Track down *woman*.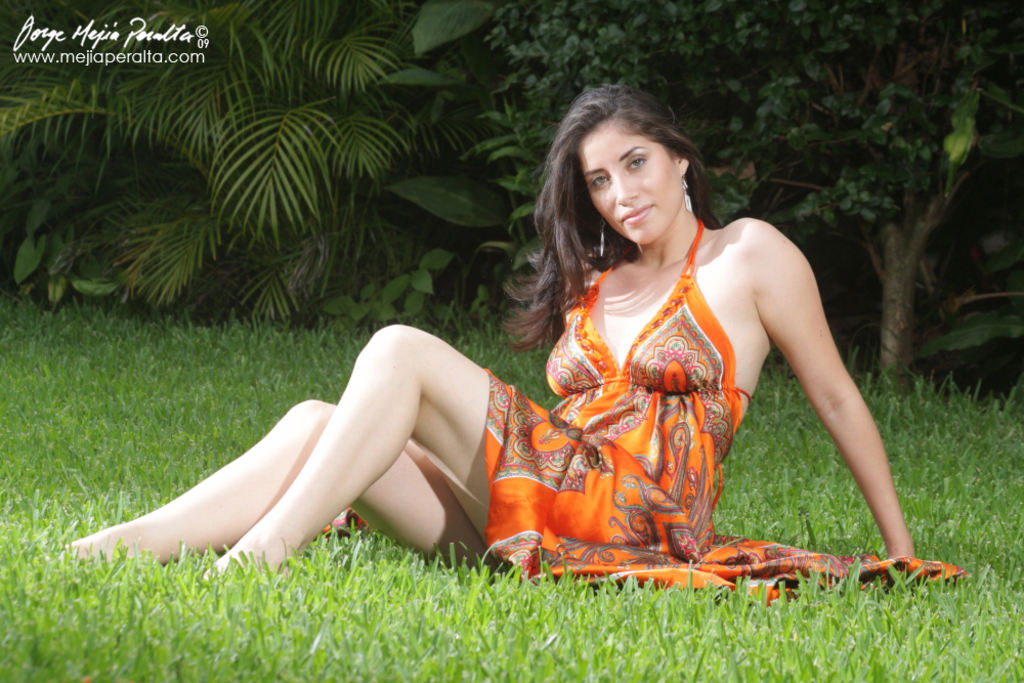
Tracked to [201,98,871,588].
